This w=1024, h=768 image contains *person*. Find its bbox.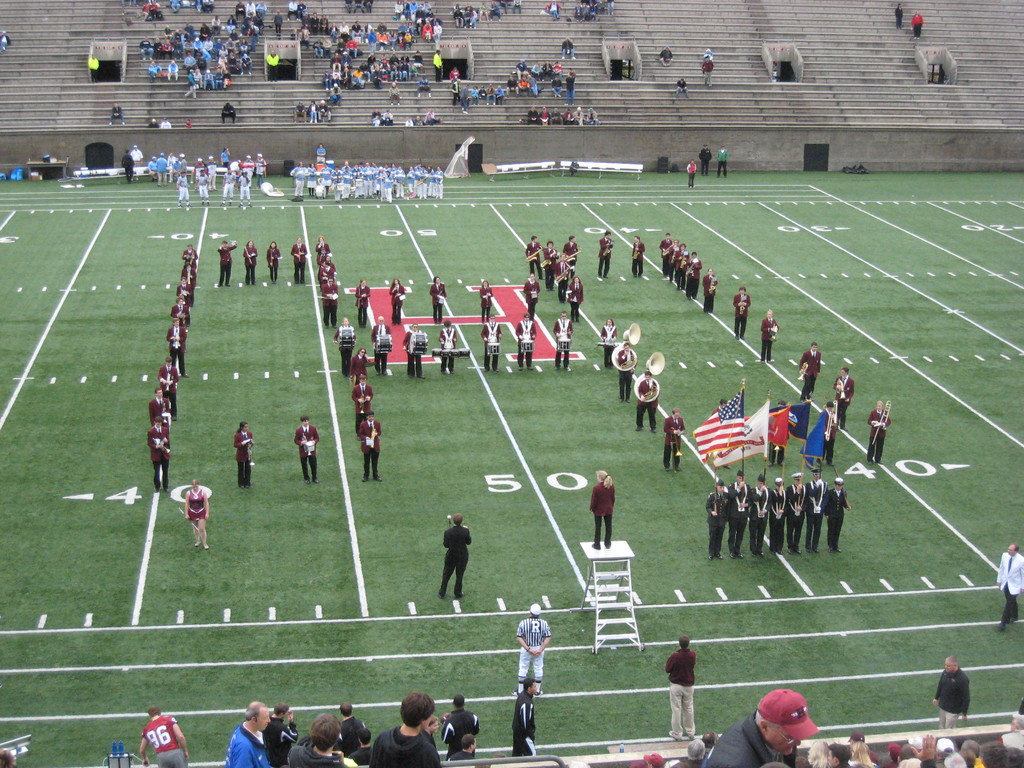
(x1=440, y1=322, x2=457, y2=375).
